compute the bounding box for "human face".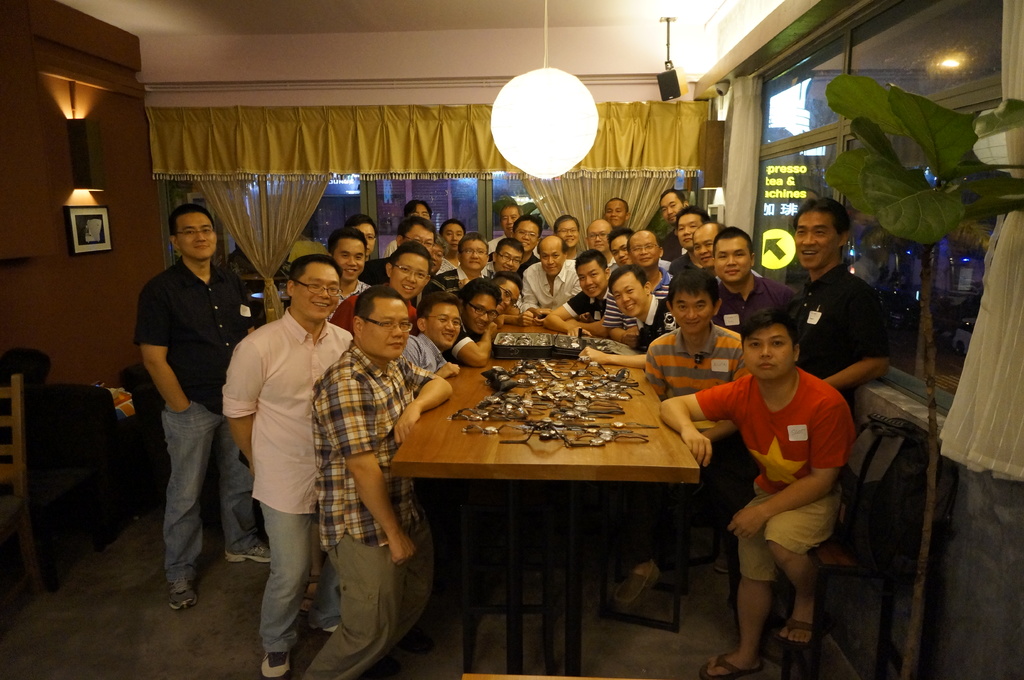
bbox=(289, 263, 342, 322).
